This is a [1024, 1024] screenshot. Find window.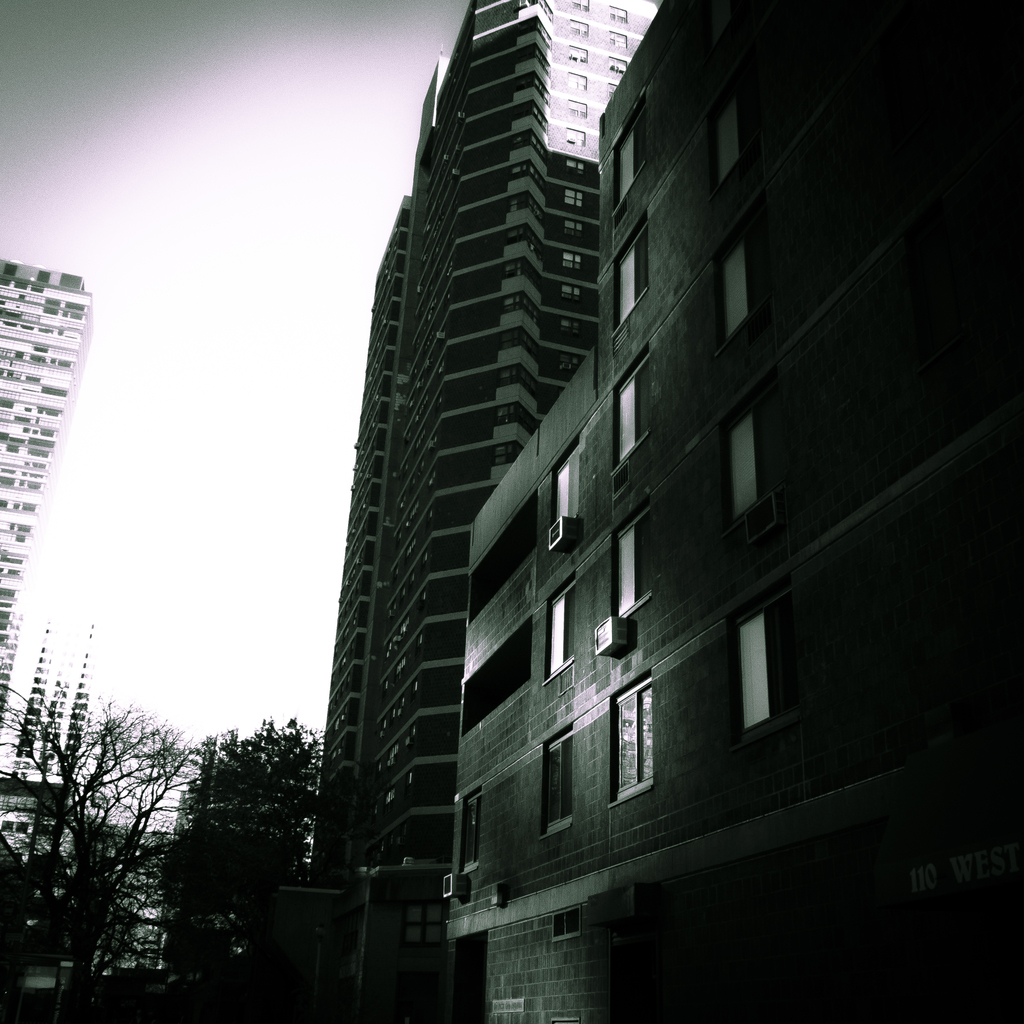
Bounding box: x1=572 y1=0 x2=593 y2=12.
